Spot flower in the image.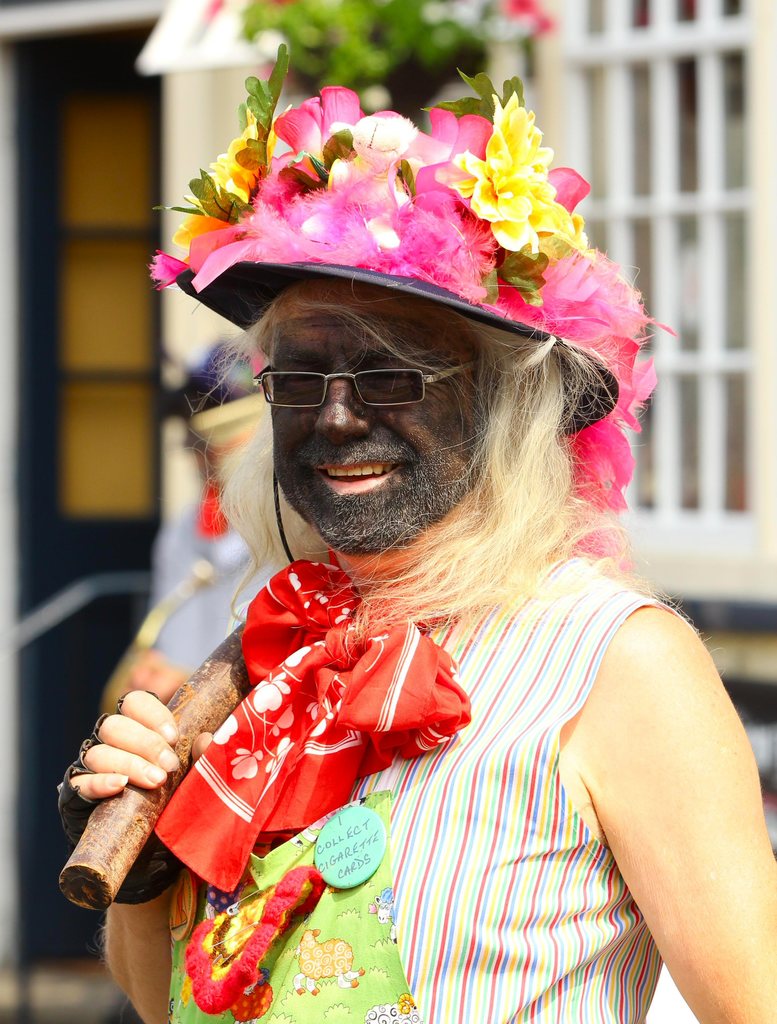
flower found at bbox=(195, 110, 260, 218).
